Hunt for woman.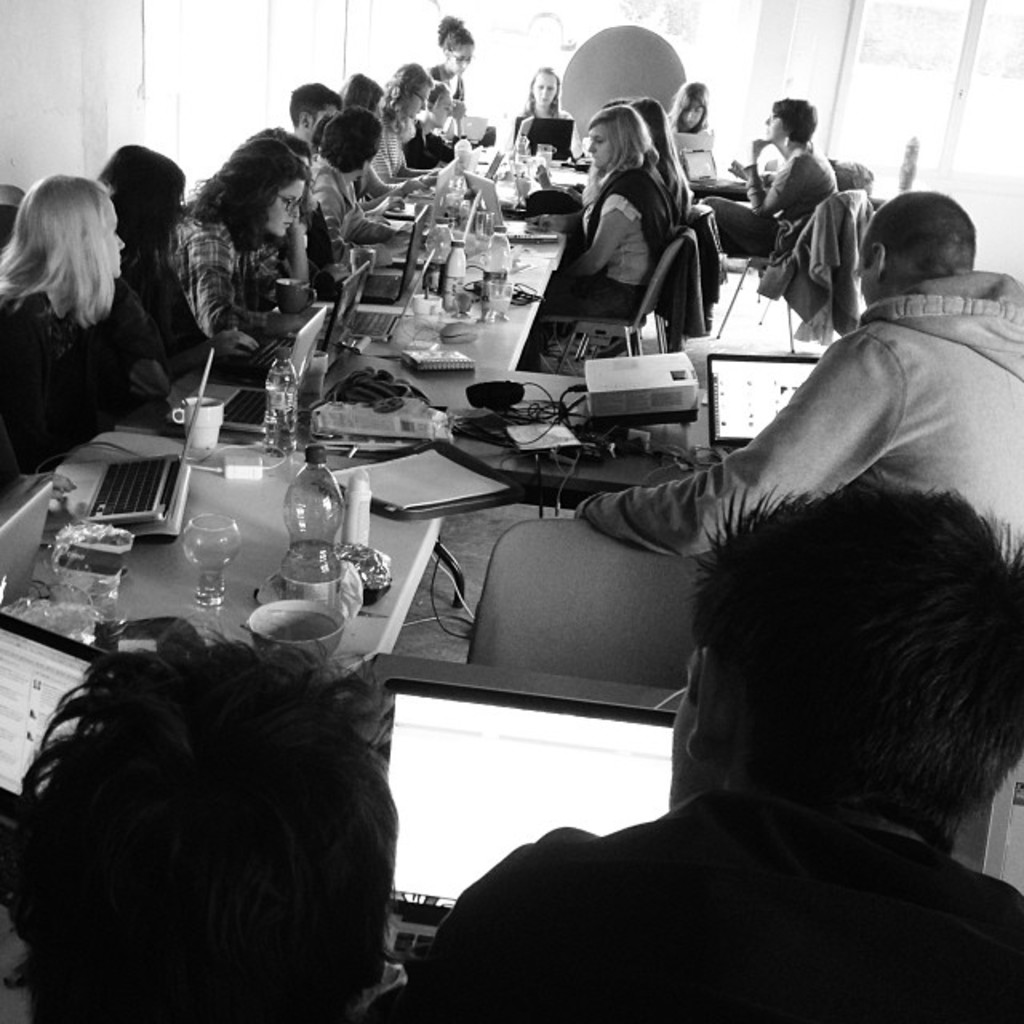
Hunted down at 0, 176, 178, 488.
